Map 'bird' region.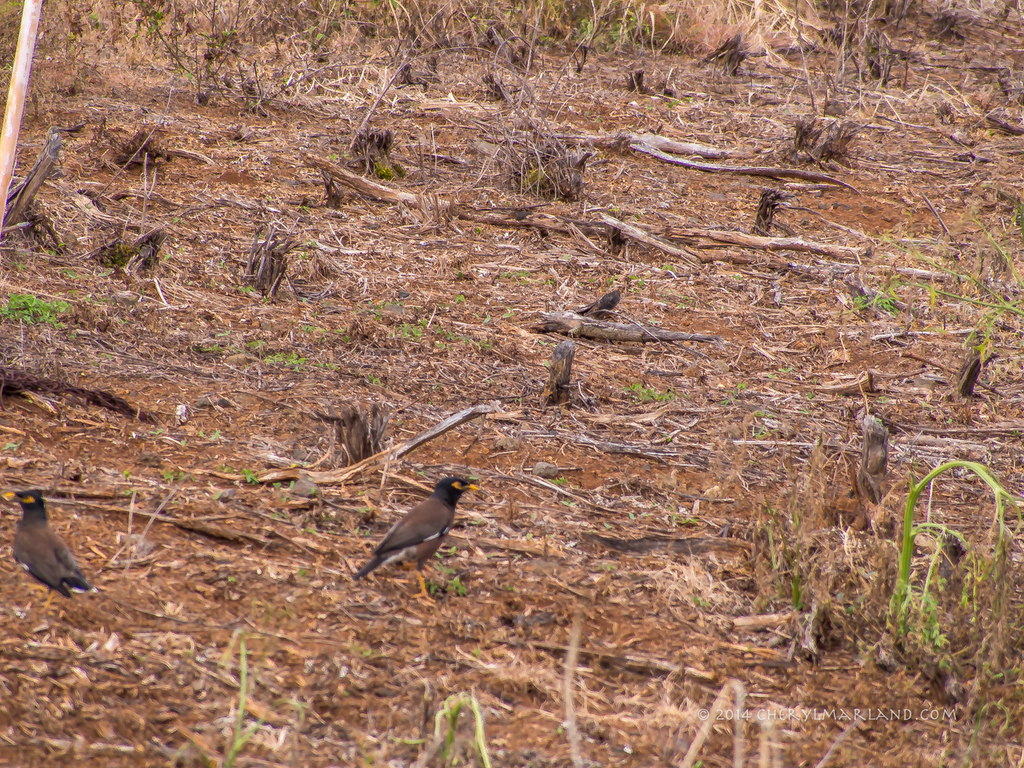
Mapped to crop(347, 464, 475, 592).
